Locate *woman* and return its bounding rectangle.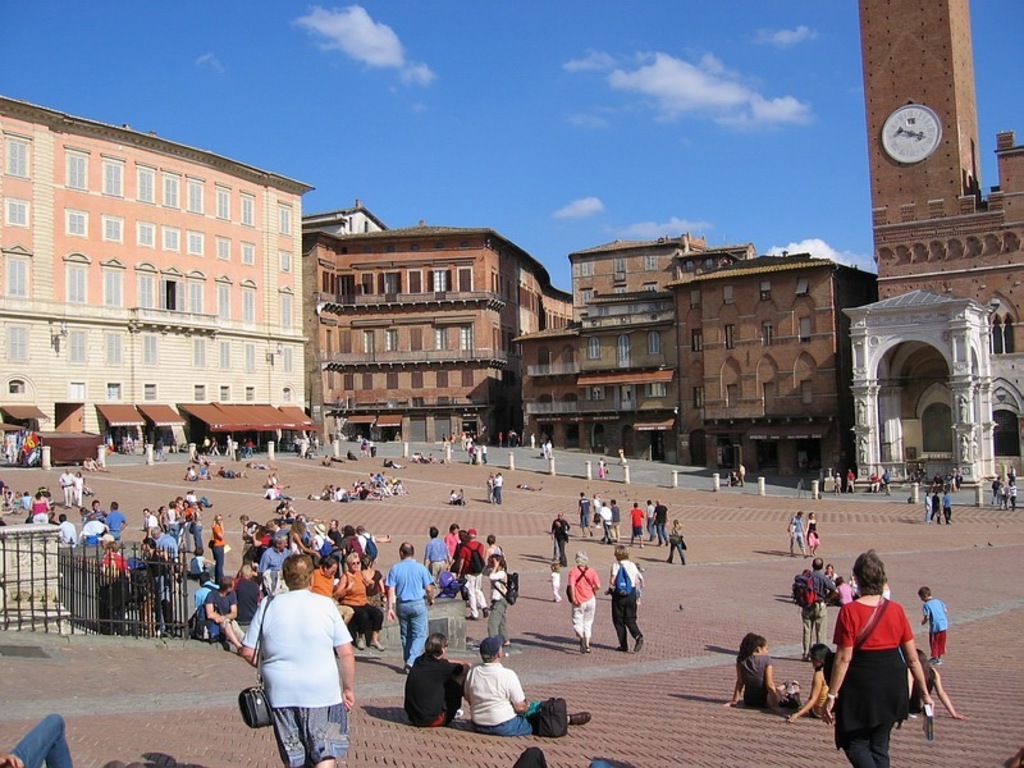
left=800, top=503, right=822, bottom=554.
